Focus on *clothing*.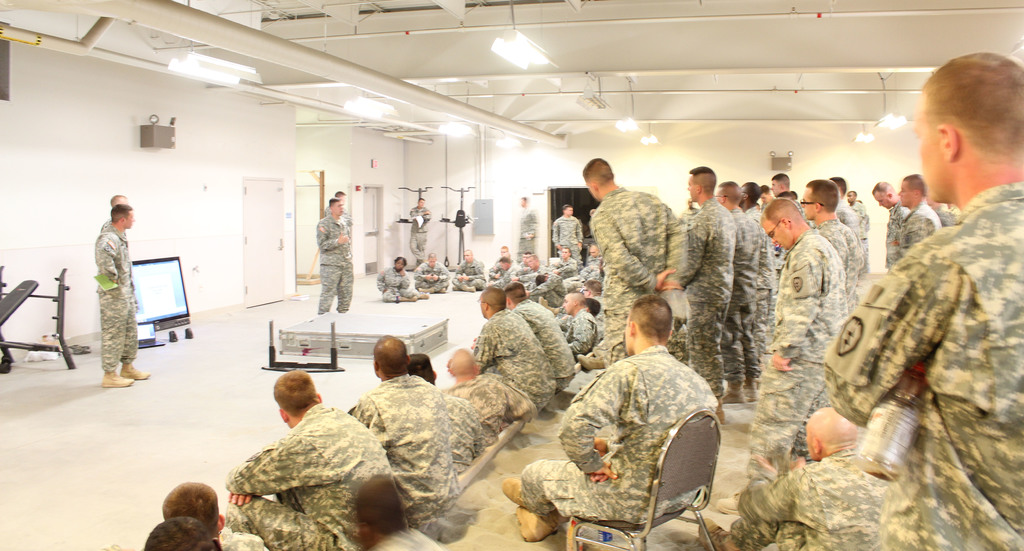
Focused at crop(321, 204, 356, 261).
